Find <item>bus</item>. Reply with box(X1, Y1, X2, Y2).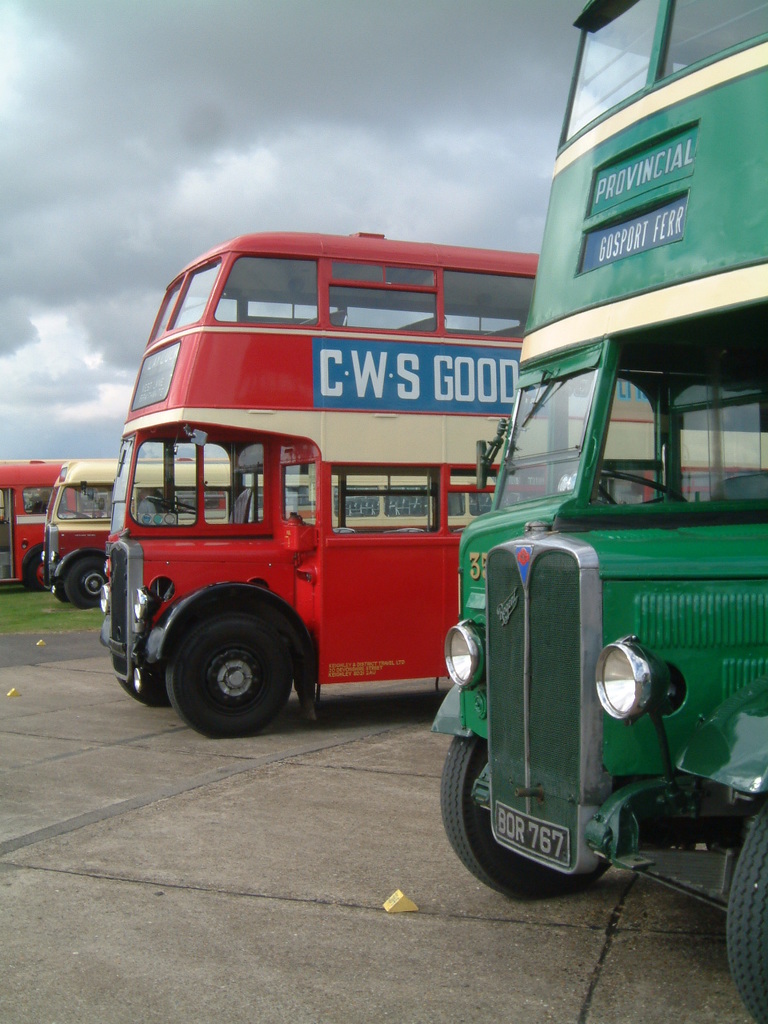
box(42, 462, 502, 608).
